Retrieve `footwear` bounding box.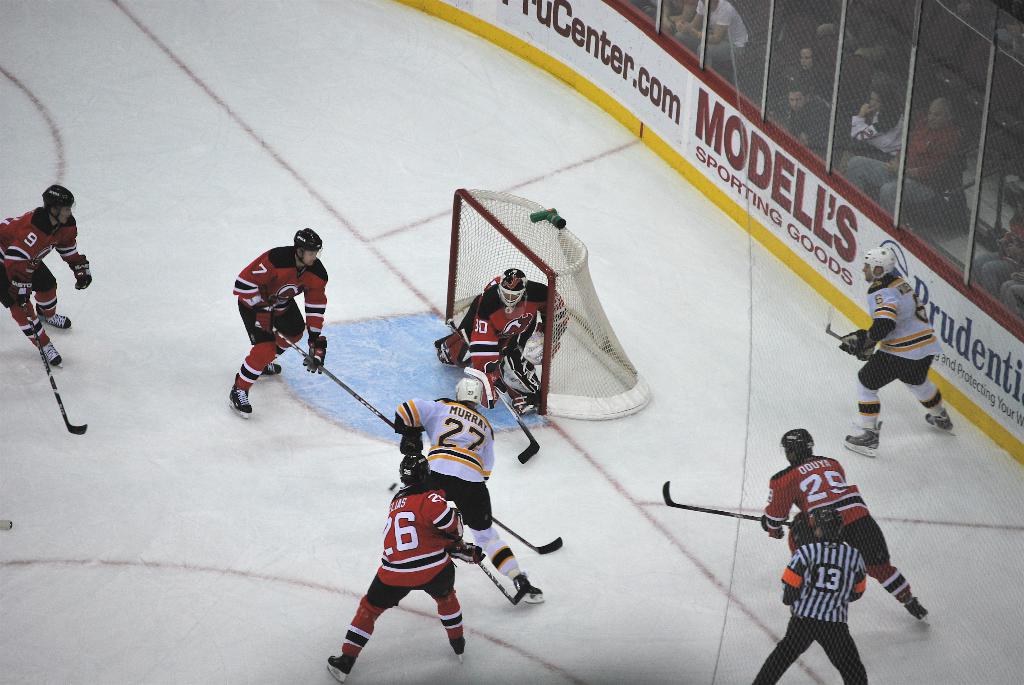
Bounding box: bbox(257, 363, 276, 379).
